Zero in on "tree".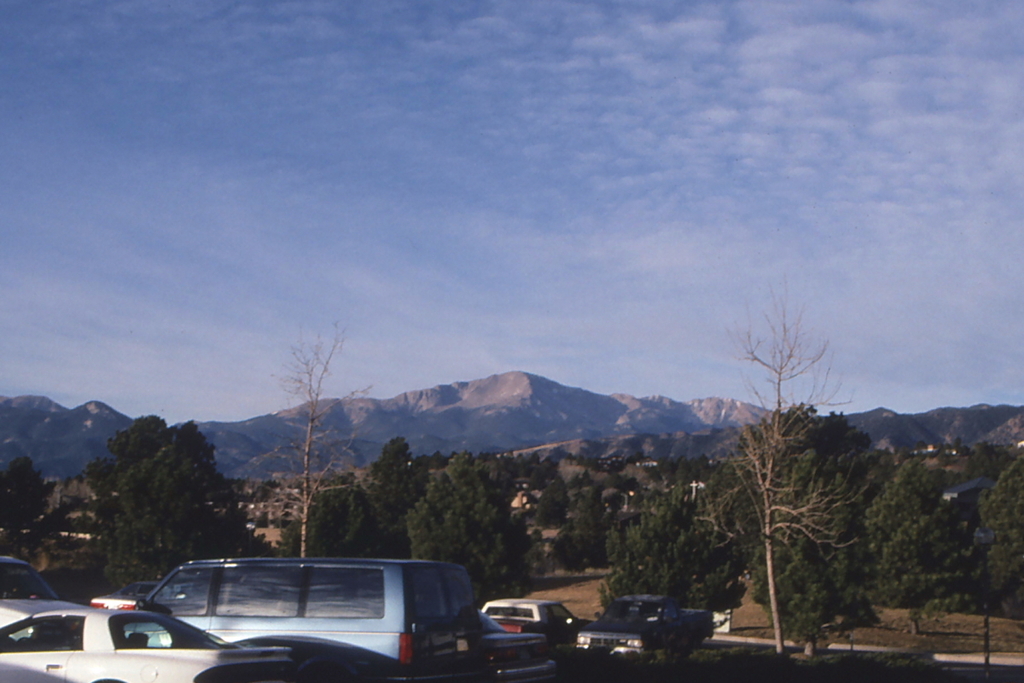
Zeroed in: BBox(333, 436, 408, 552).
